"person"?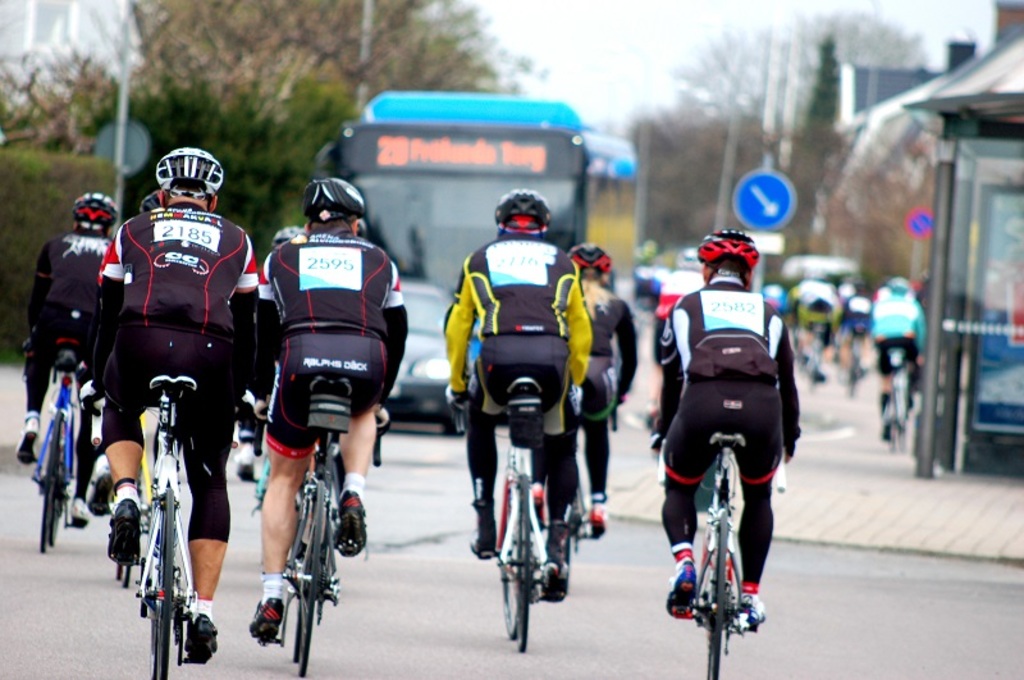
(658,200,791,648)
